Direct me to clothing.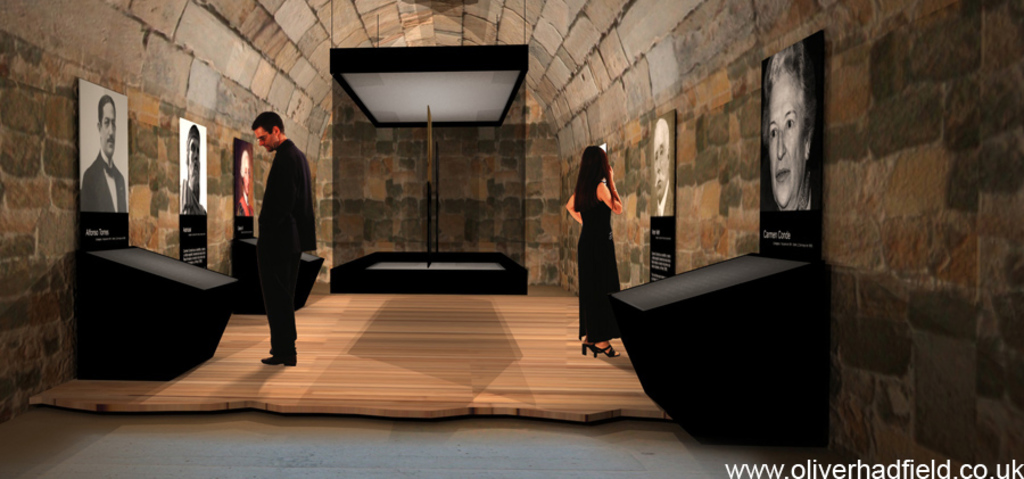
Direction: bbox(79, 150, 124, 213).
